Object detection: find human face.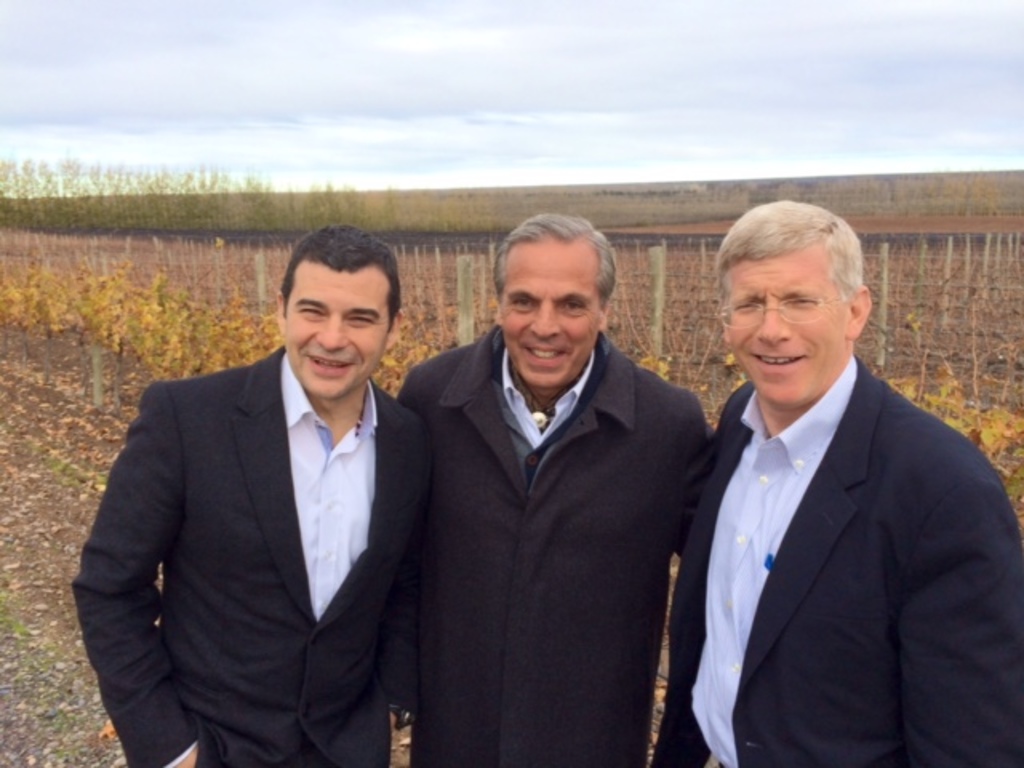
bbox=(725, 246, 853, 408).
